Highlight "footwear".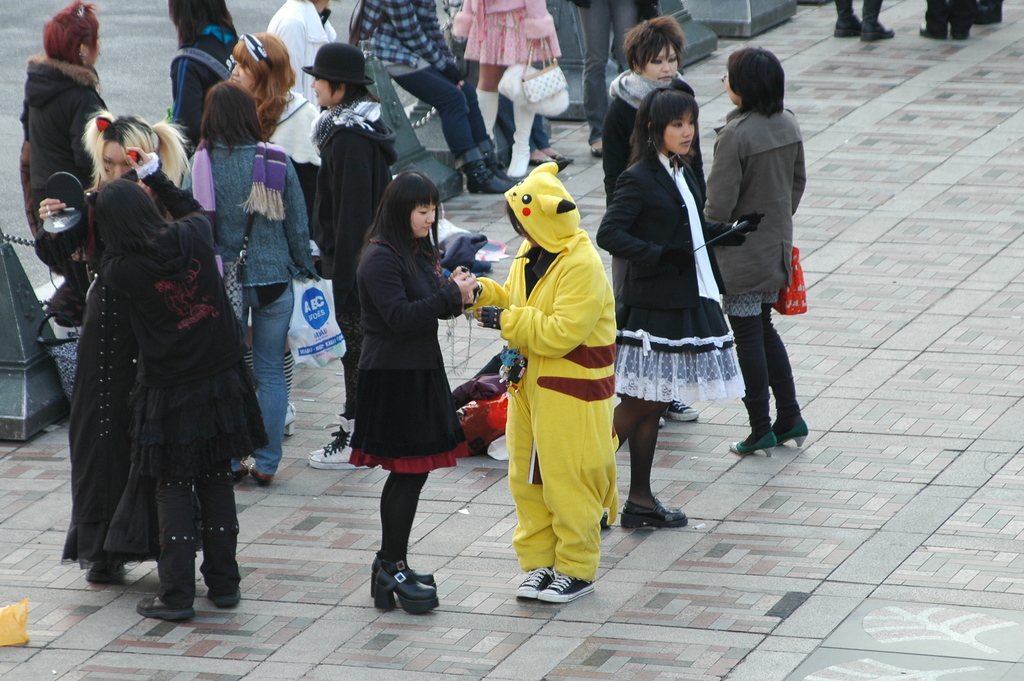
Highlighted region: {"x1": 307, "y1": 418, "x2": 385, "y2": 466}.
